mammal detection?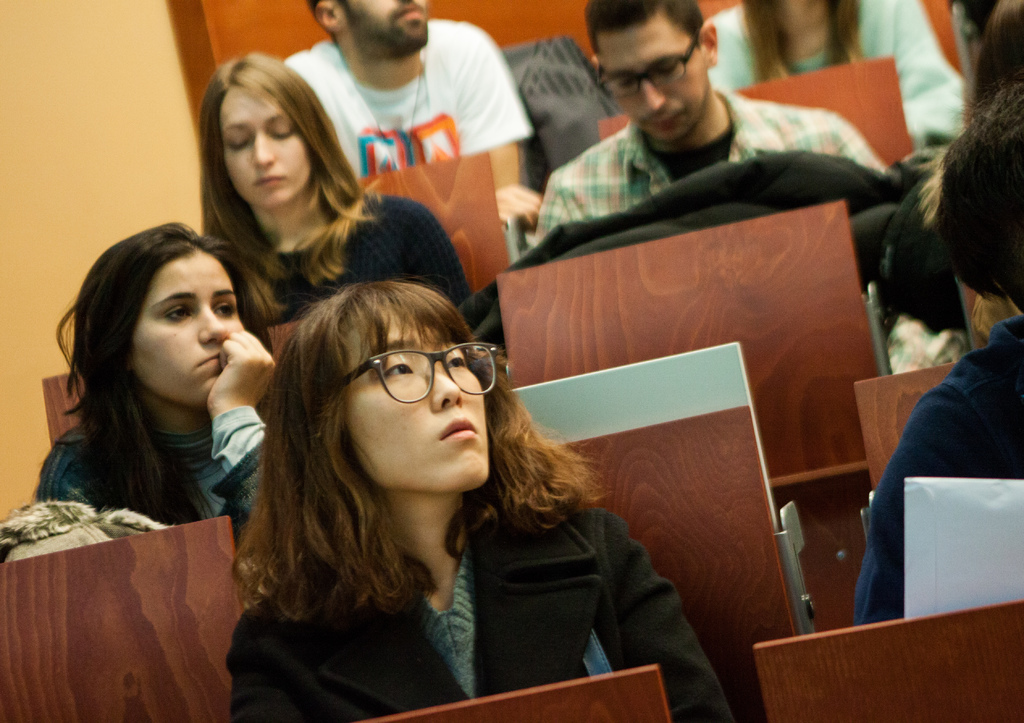
rect(963, 0, 1023, 131)
